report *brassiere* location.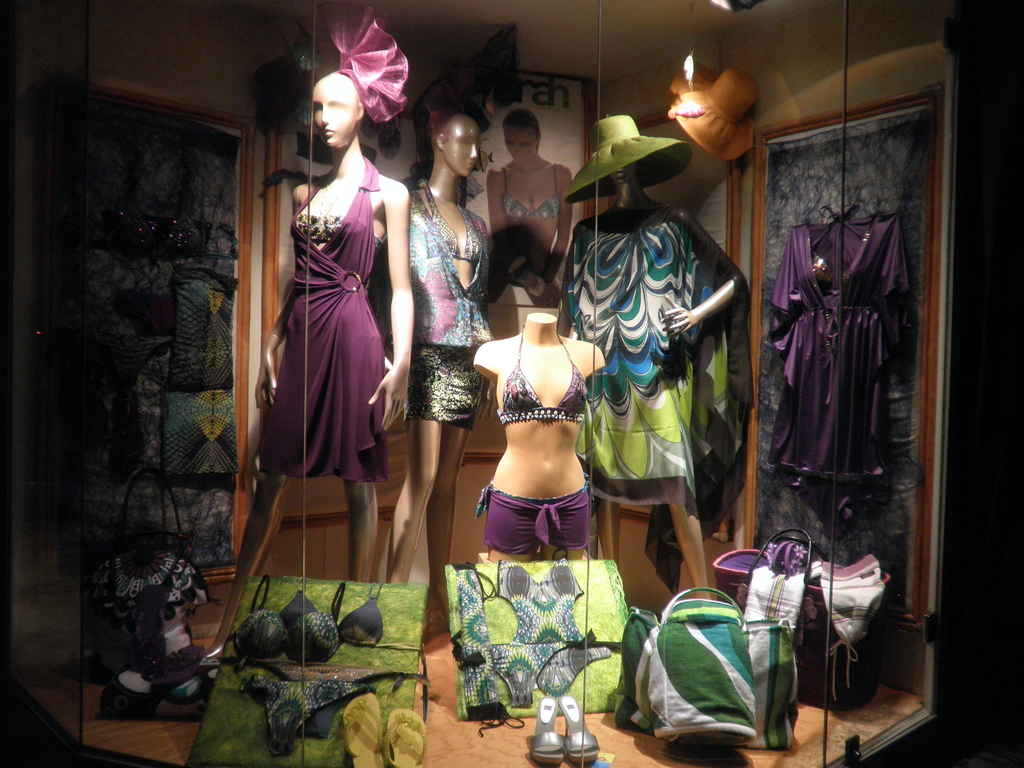
Report: Rect(492, 326, 589, 428).
